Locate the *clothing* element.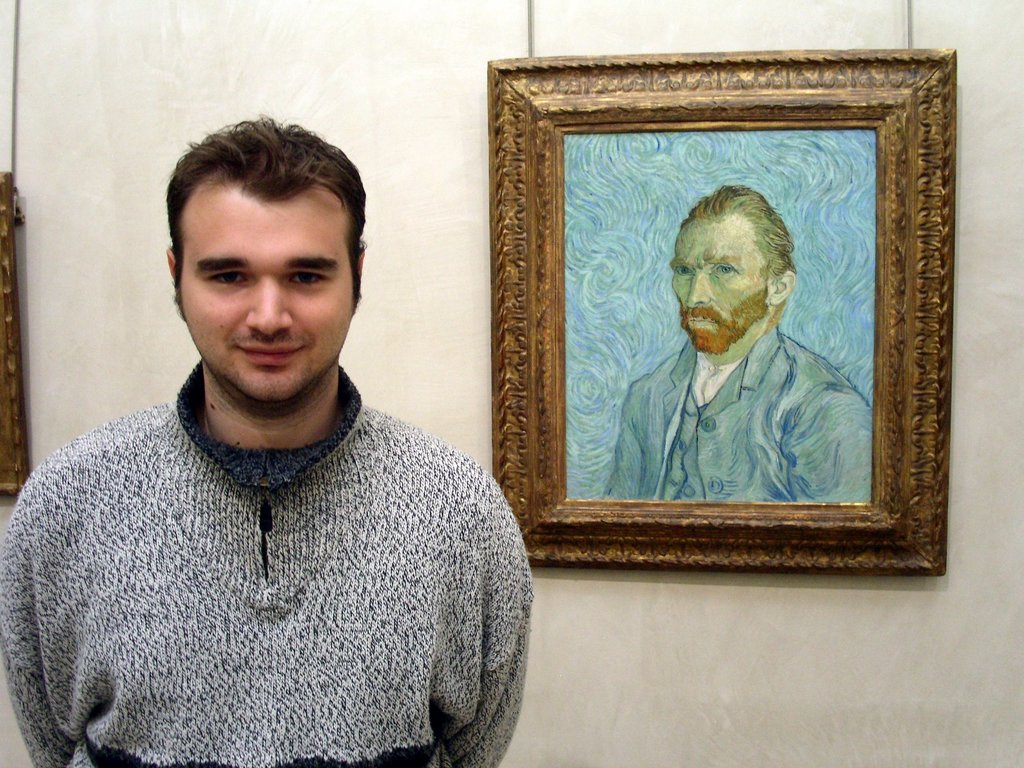
Element bbox: (602,316,876,503).
